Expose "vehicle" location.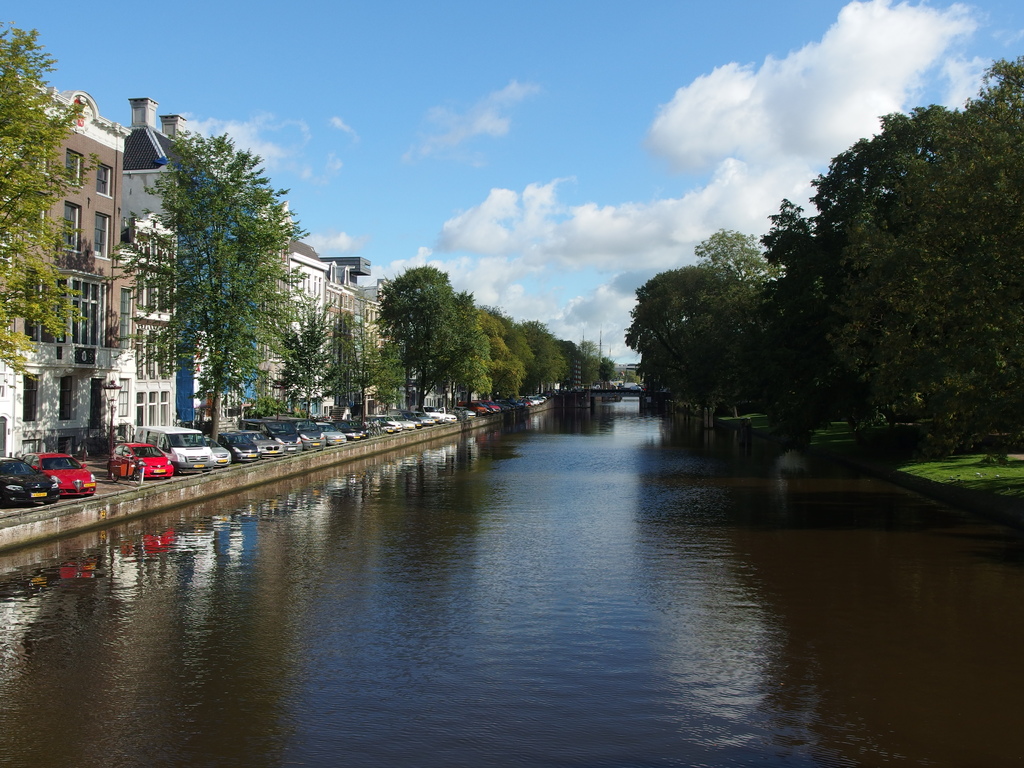
Exposed at bbox=[0, 456, 60, 508].
